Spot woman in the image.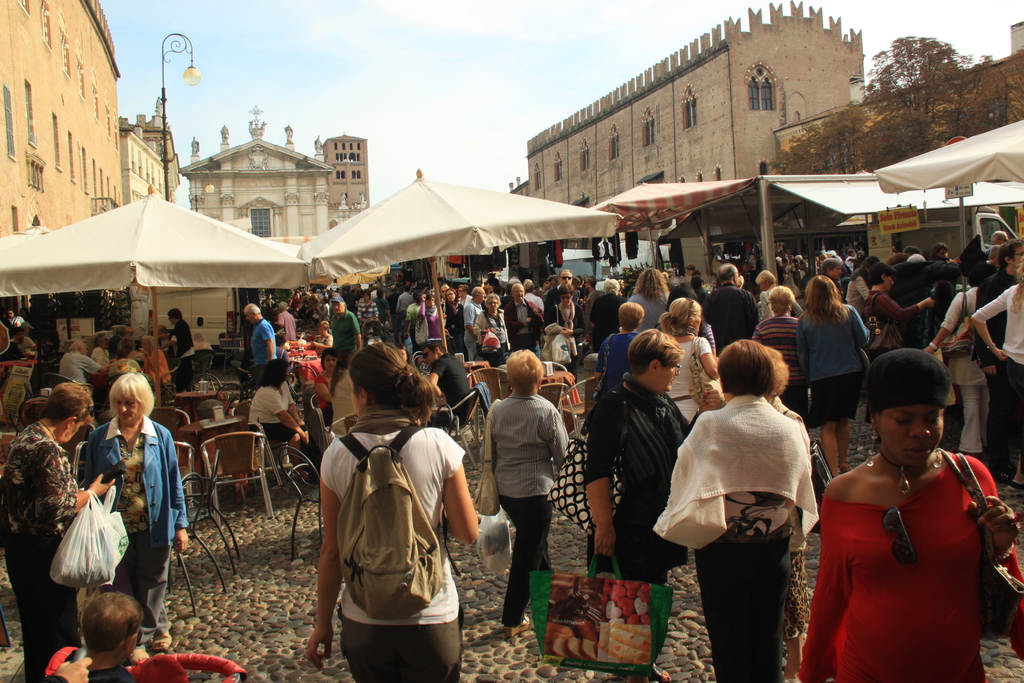
woman found at l=416, t=292, r=447, b=348.
